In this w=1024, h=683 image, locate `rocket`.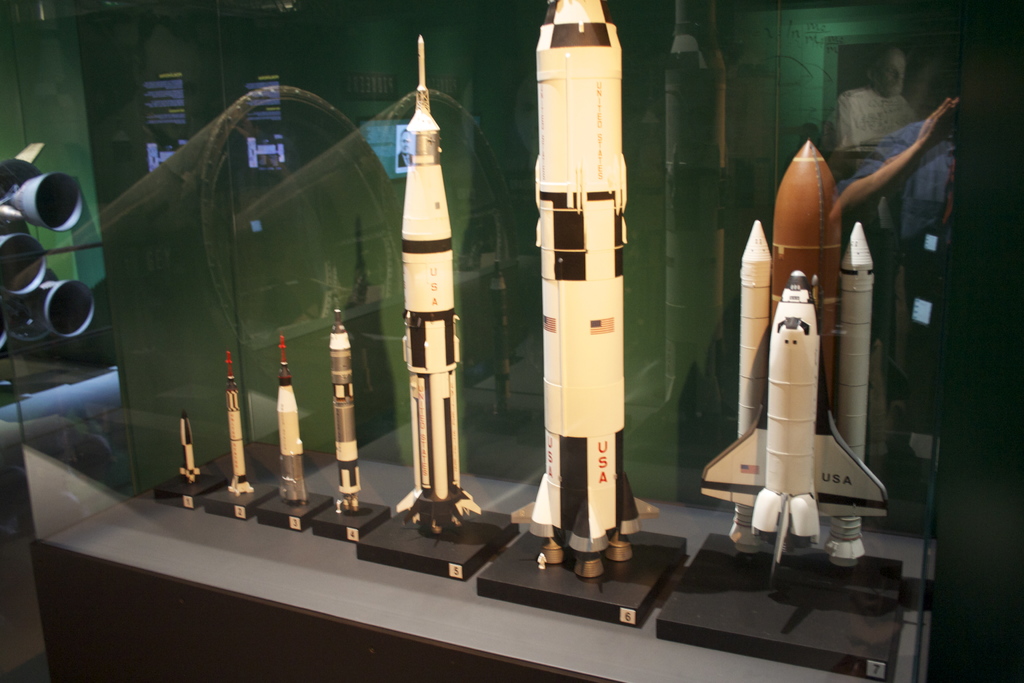
Bounding box: bbox=(278, 332, 307, 502).
